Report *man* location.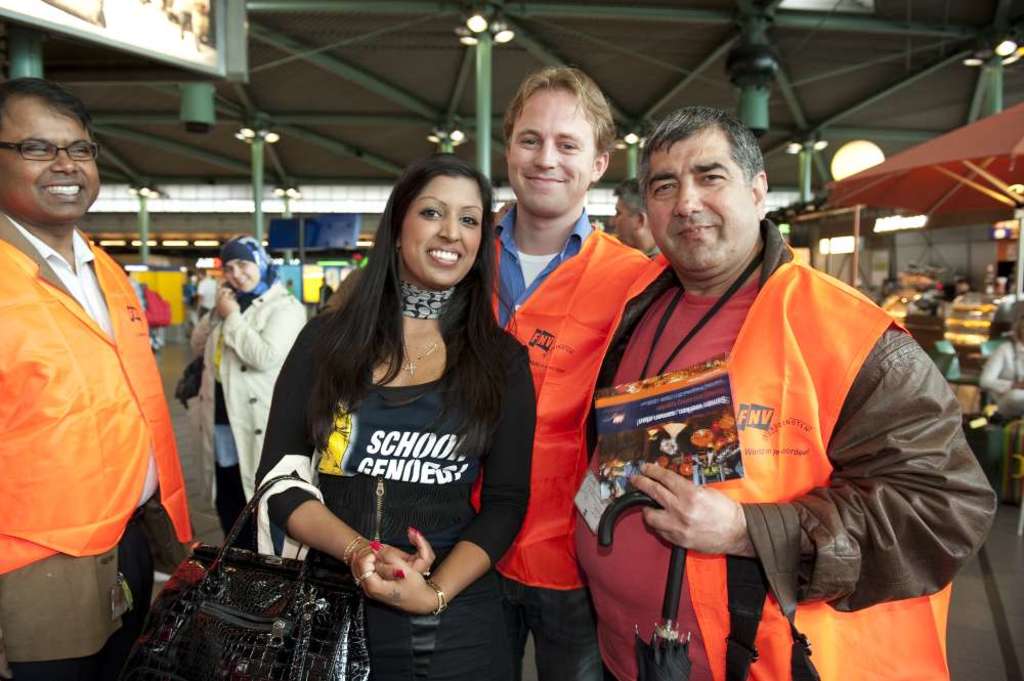
Report: bbox=[571, 99, 972, 676].
